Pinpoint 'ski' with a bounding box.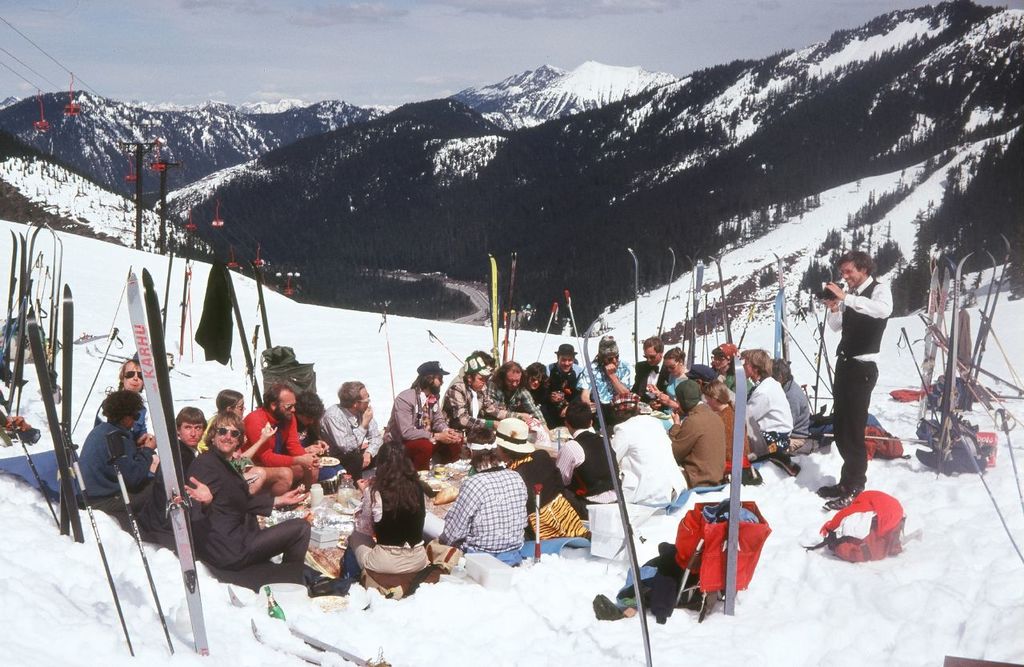
box(9, 228, 33, 425).
